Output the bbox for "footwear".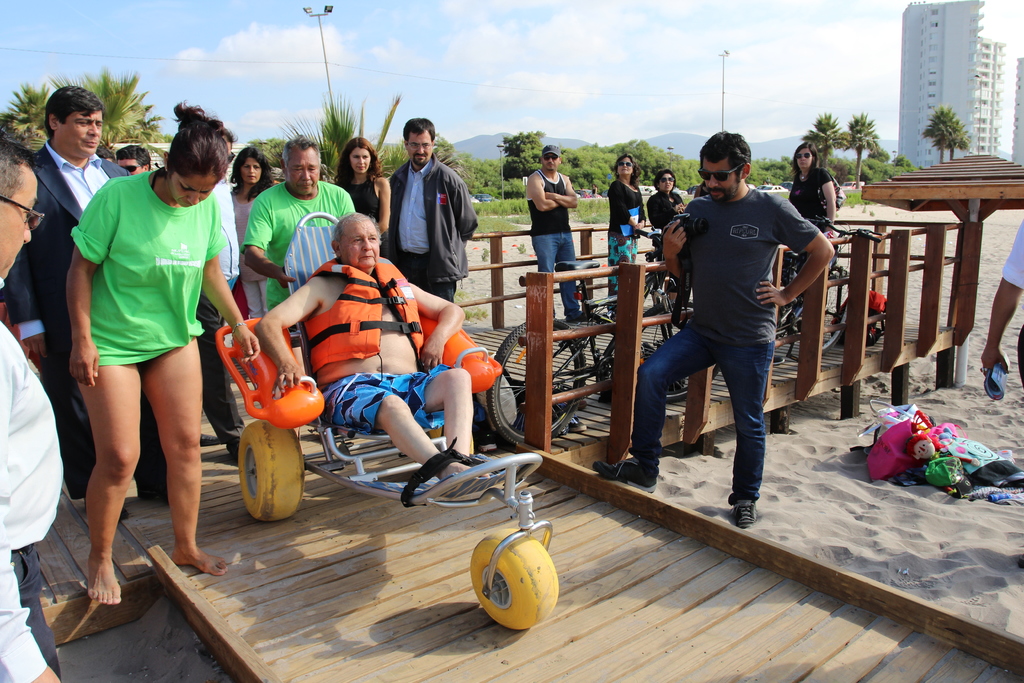
737:500:760:526.
